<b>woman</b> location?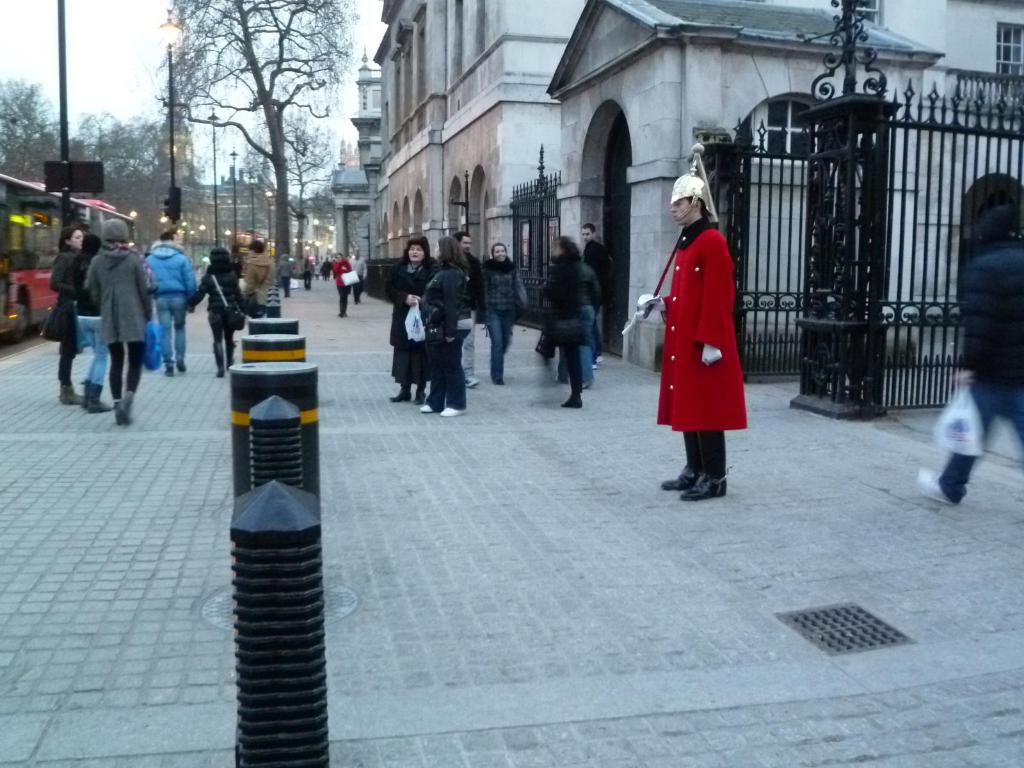
478,242,530,387
